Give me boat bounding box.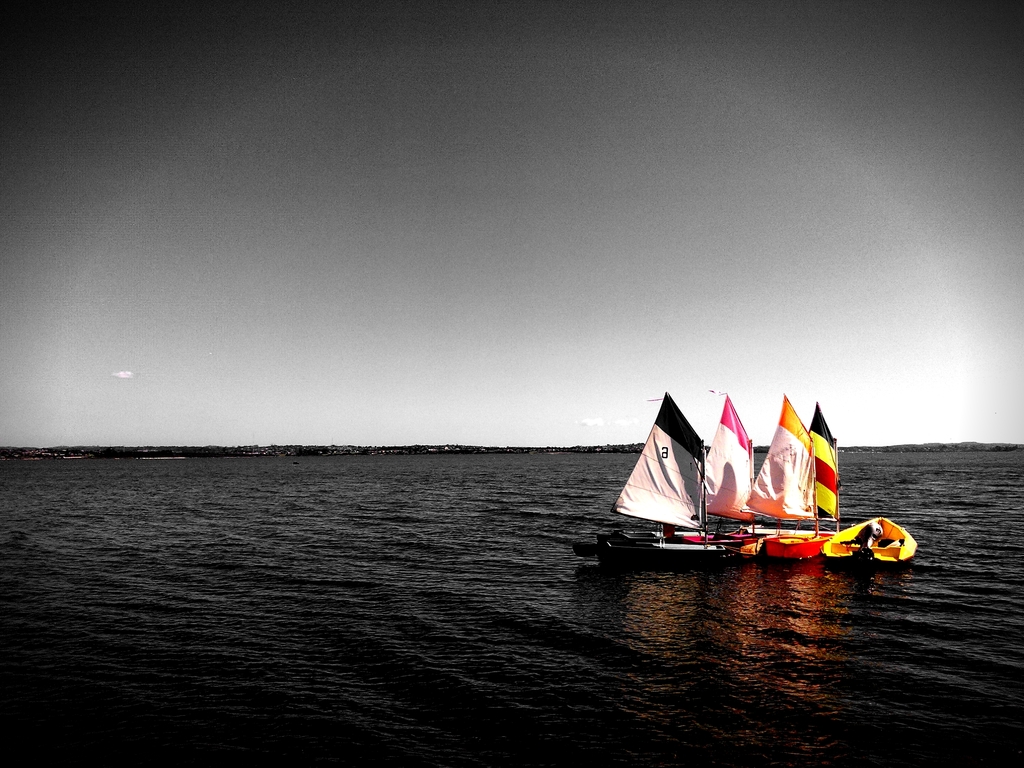
<bbox>668, 394, 757, 561</bbox>.
